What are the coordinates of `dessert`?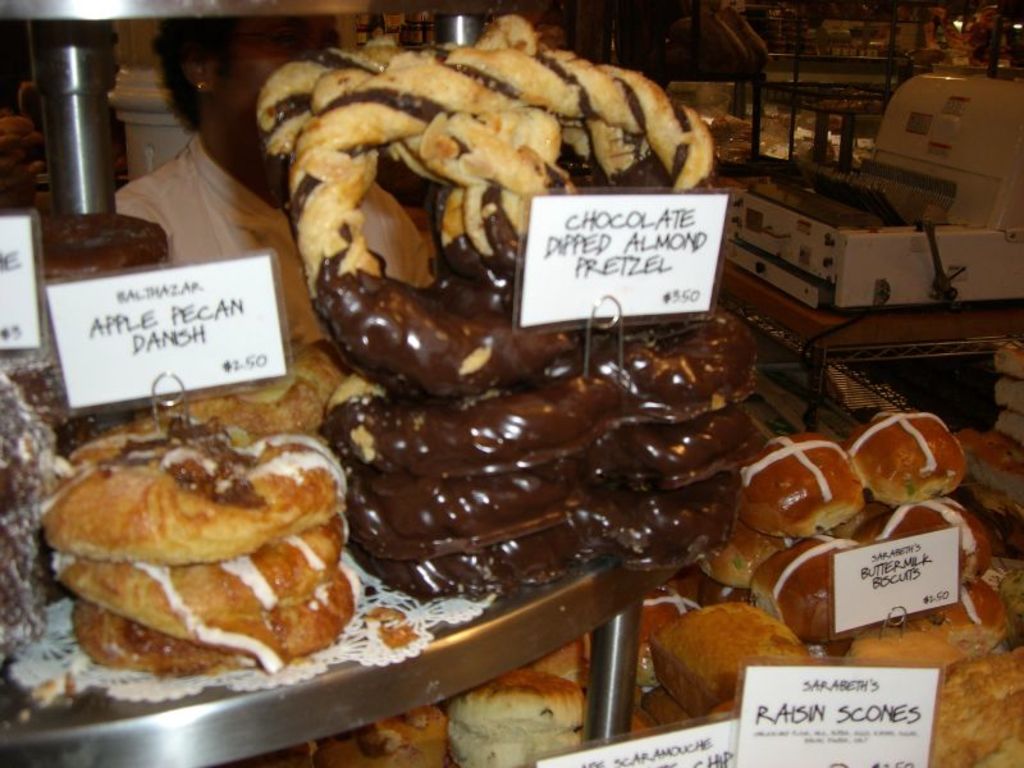
180/339/340/436.
